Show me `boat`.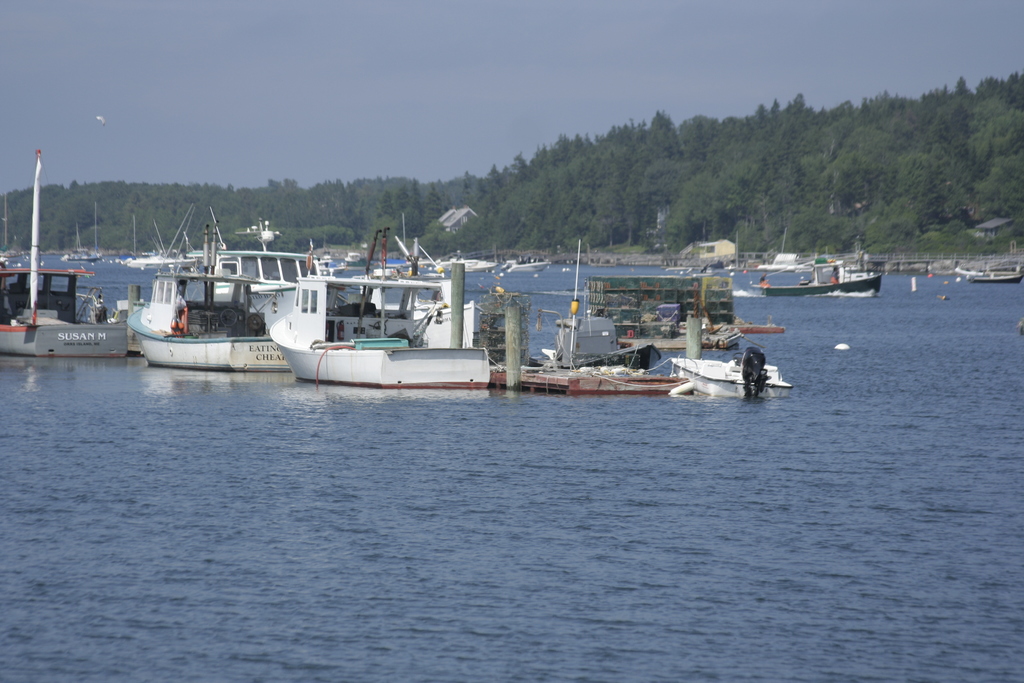
`boat` is here: locate(502, 257, 552, 271).
